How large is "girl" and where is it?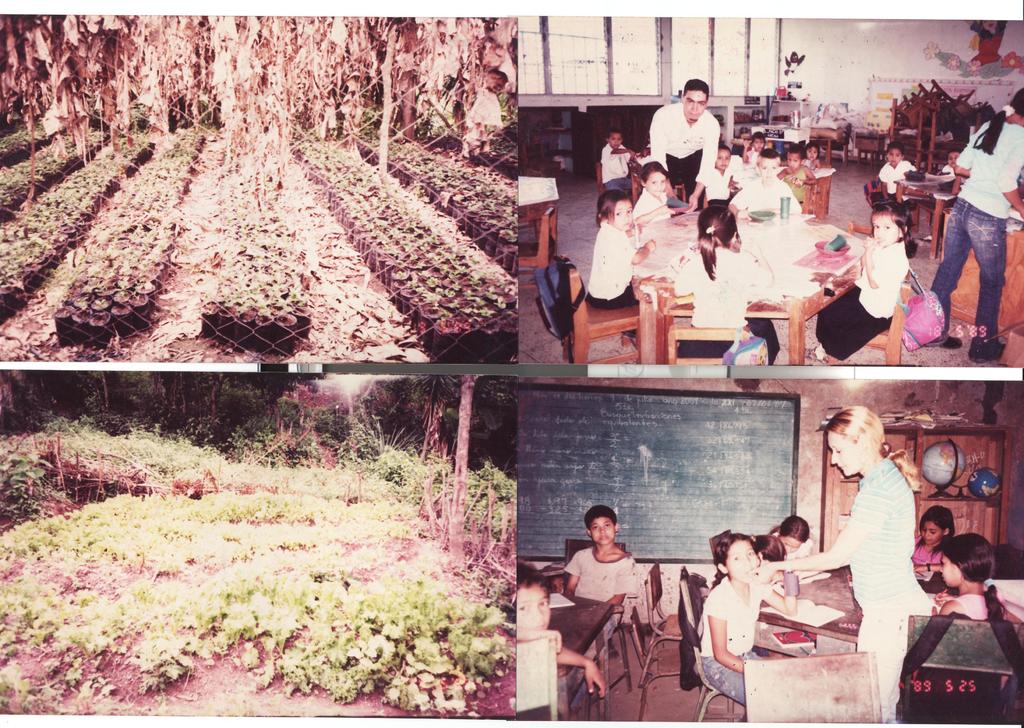
Bounding box: {"left": 586, "top": 191, "right": 658, "bottom": 314}.
